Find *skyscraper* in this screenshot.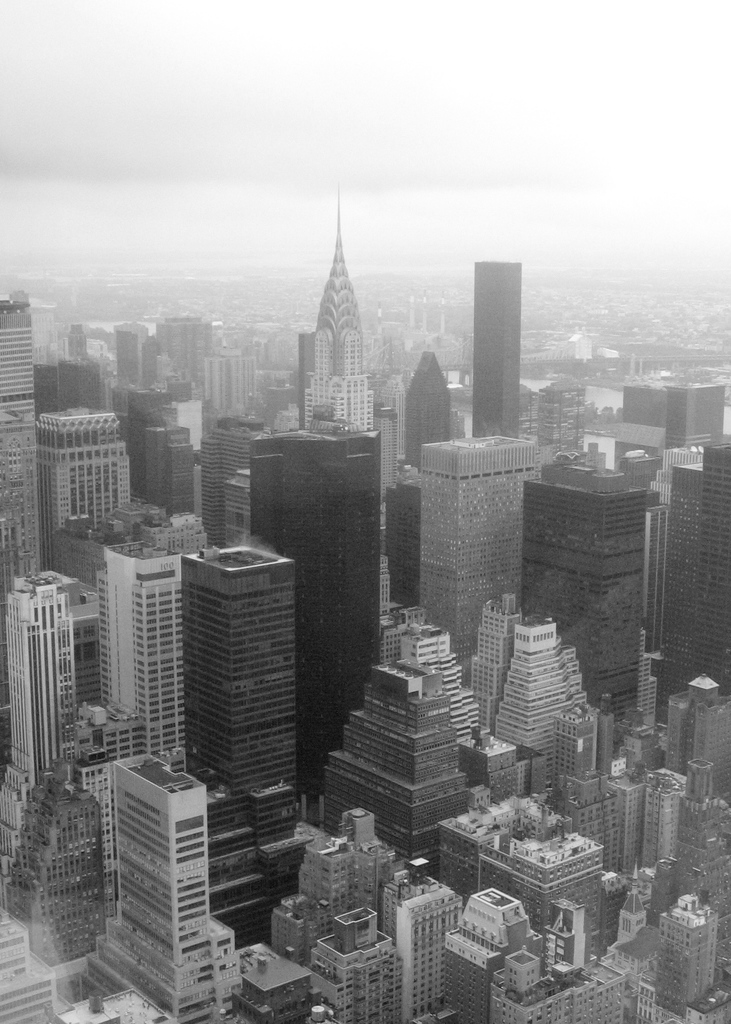
The bounding box for *skyscraper* is bbox=(252, 414, 382, 846).
